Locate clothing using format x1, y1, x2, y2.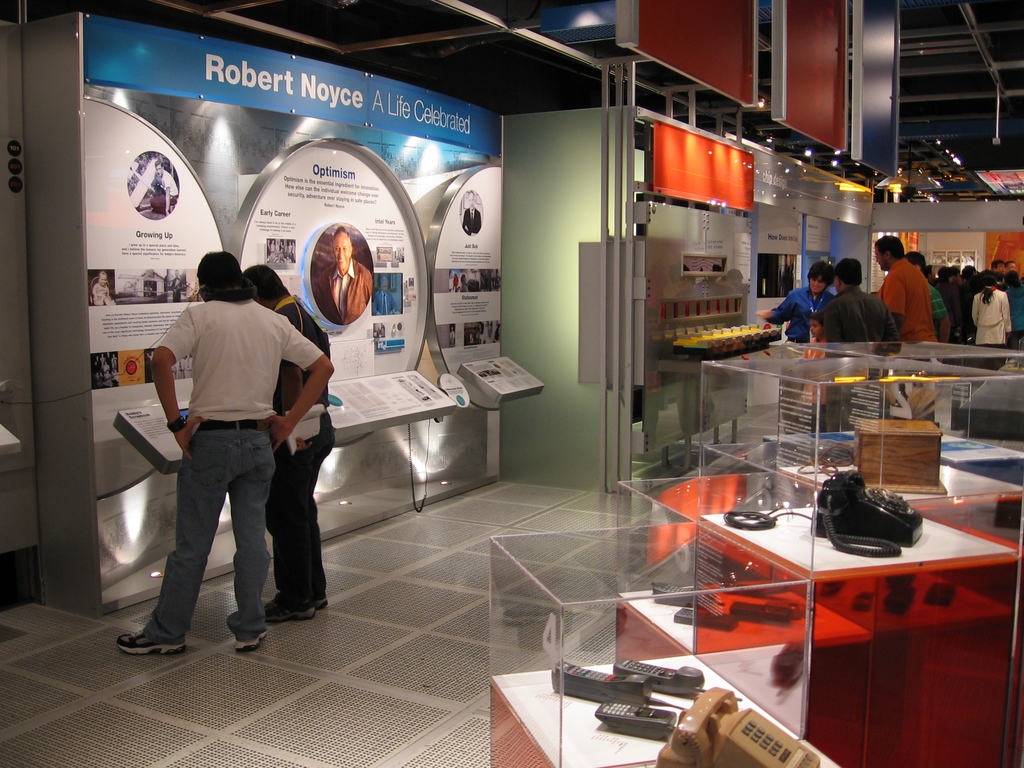
459, 207, 481, 236.
